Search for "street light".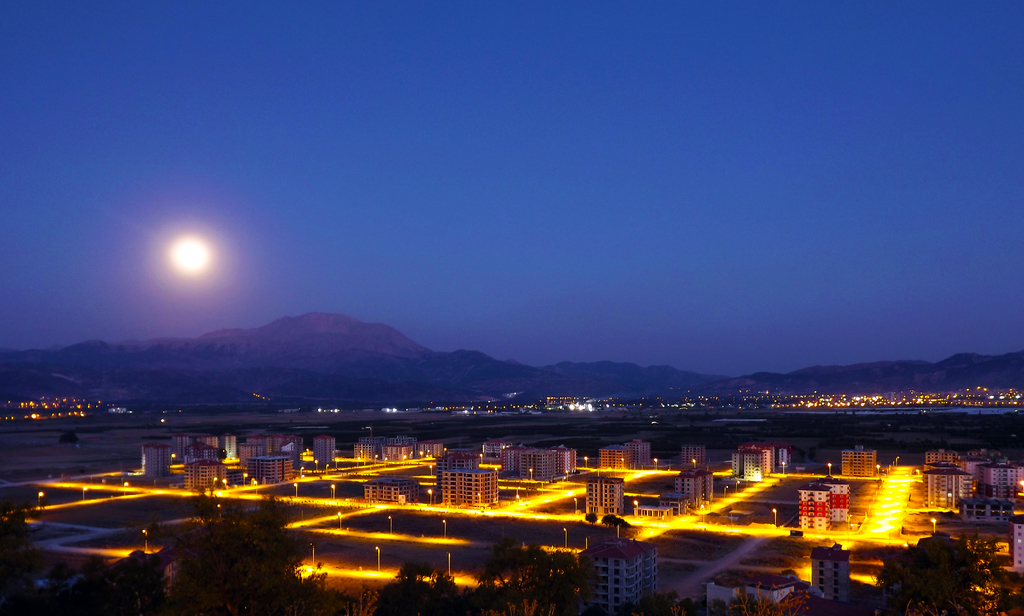
Found at <bbox>300, 462, 306, 480</bbox>.
